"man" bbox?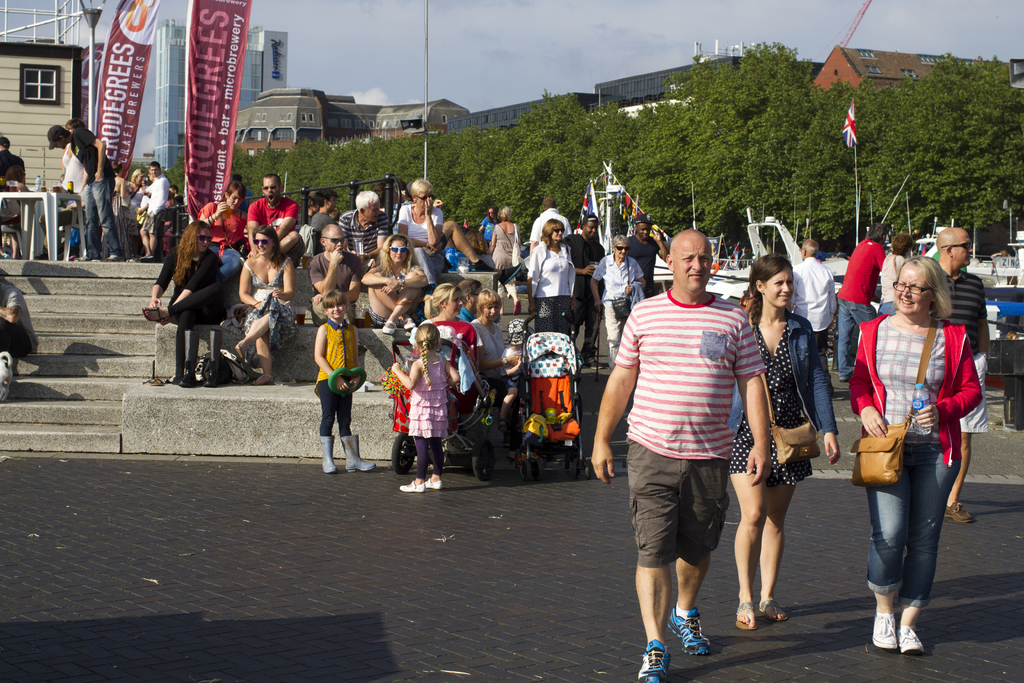
region(786, 242, 837, 398)
